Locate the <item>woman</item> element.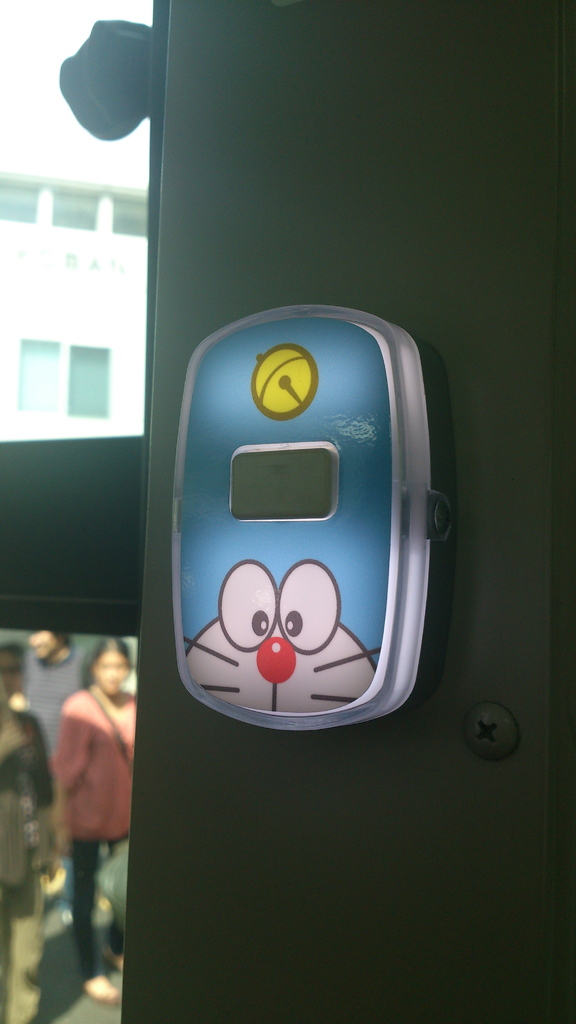
Element bbox: 48, 638, 135, 997.
